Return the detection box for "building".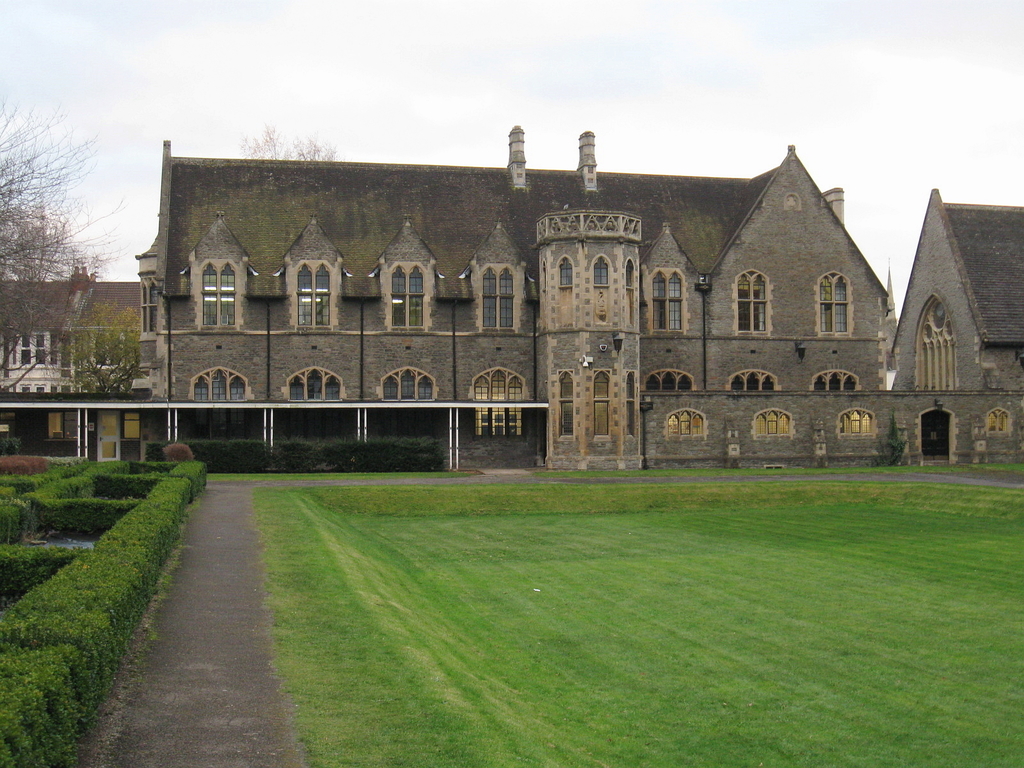
0,278,146,461.
